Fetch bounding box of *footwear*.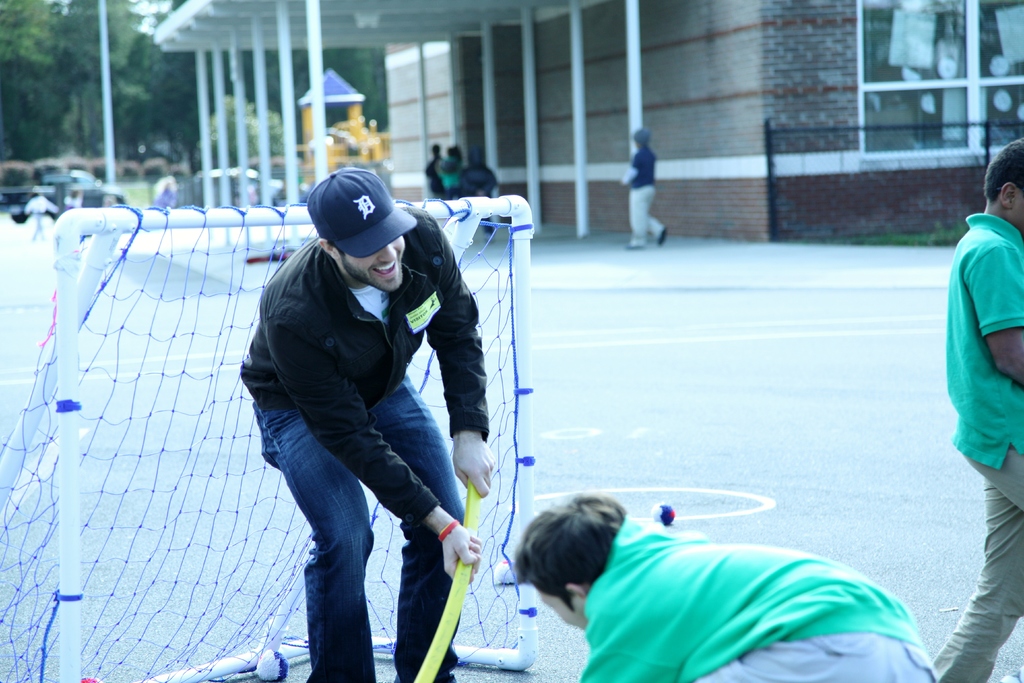
Bbox: rect(624, 239, 643, 251).
